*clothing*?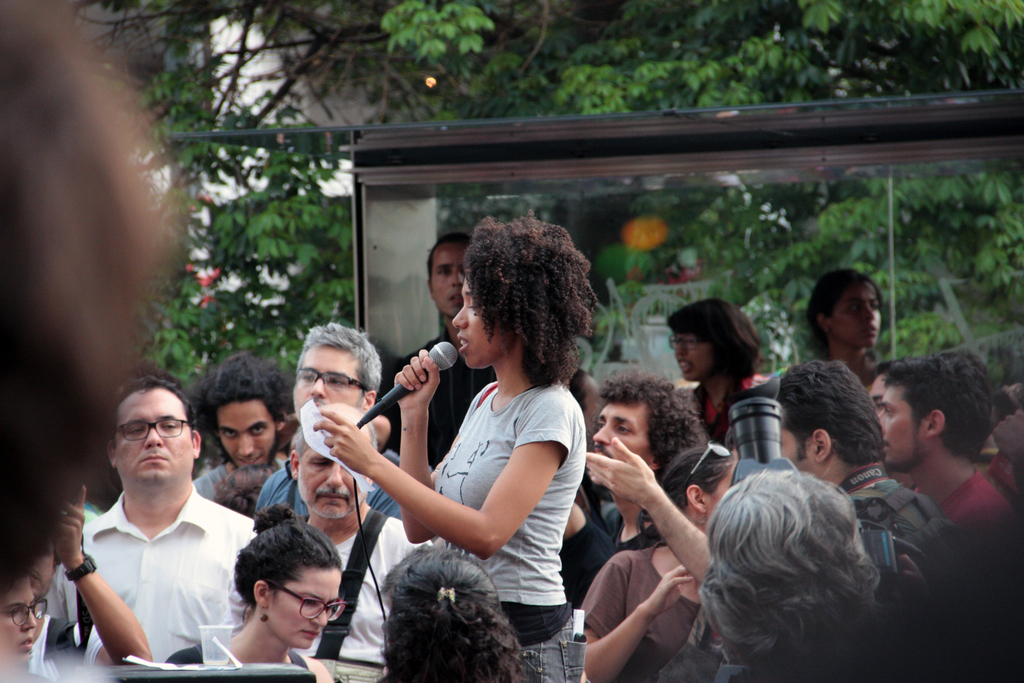
[191, 447, 290, 516]
